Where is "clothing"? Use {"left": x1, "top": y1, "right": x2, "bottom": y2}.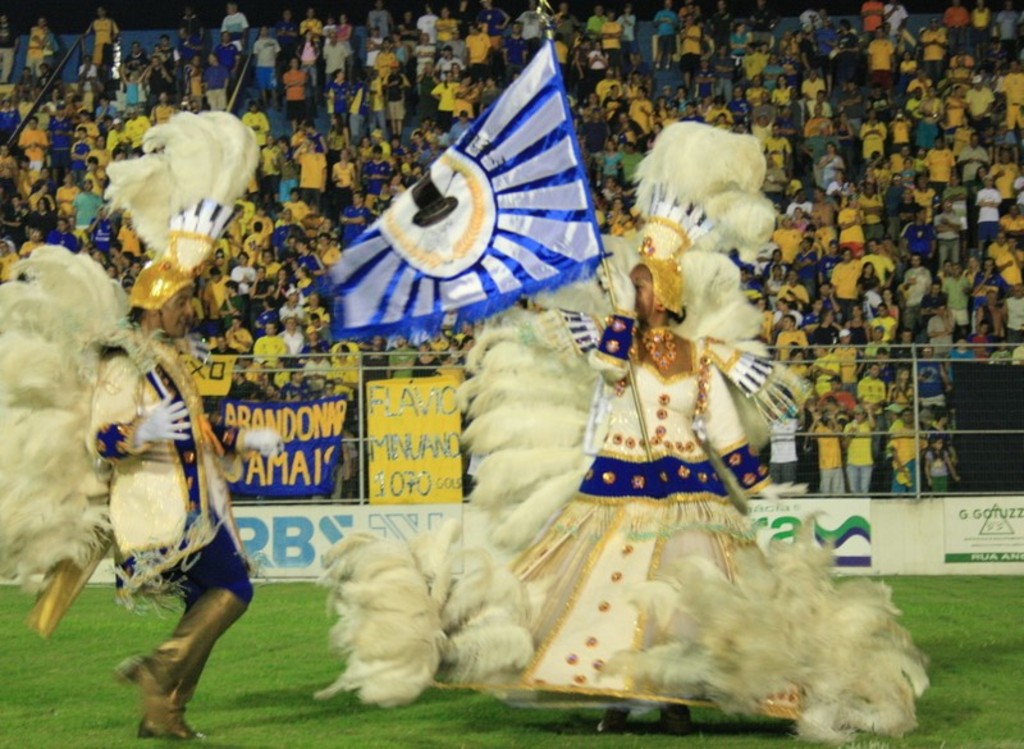
{"left": 911, "top": 219, "right": 937, "bottom": 268}.
